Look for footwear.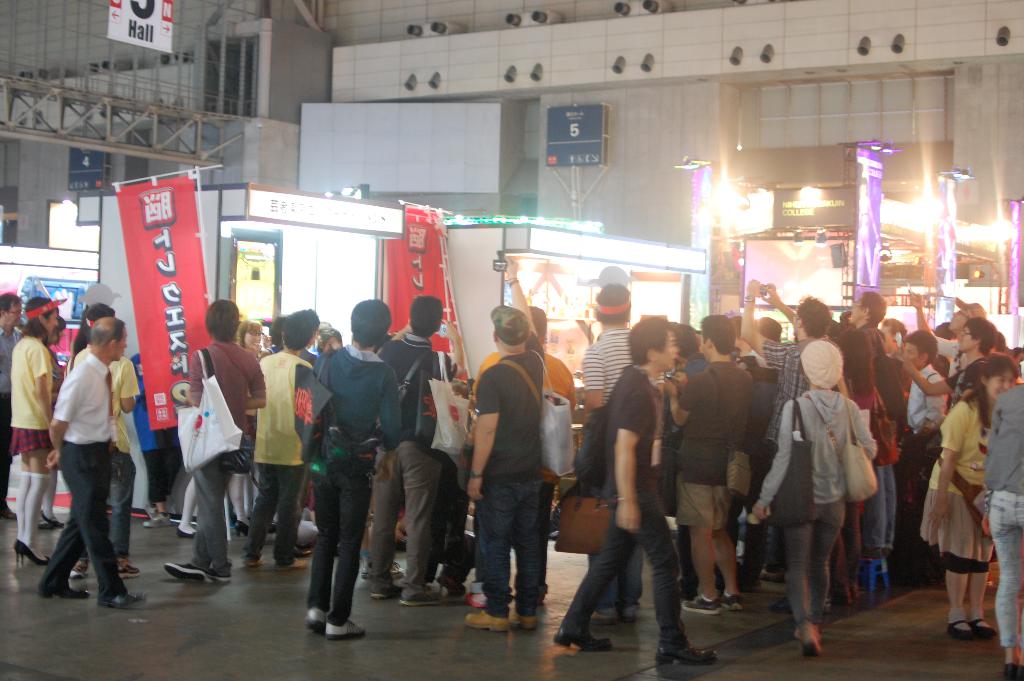
Found: <box>142,500,163,518</box>.
